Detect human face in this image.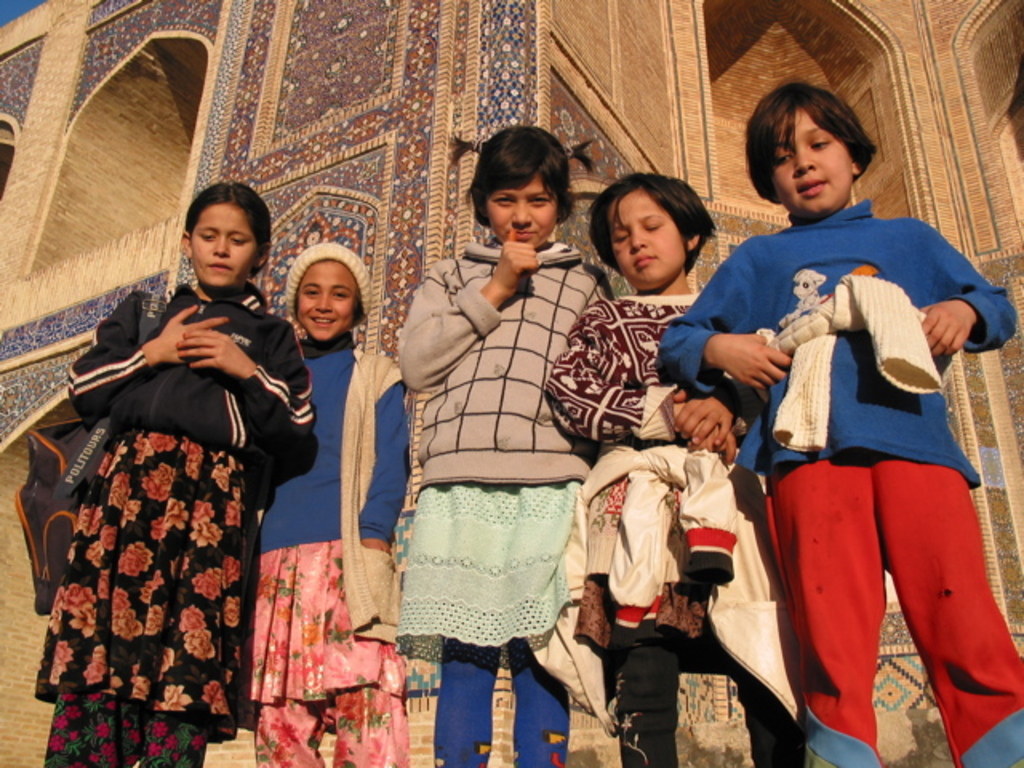
Detection: bbox(195, 206, 253, 290).
